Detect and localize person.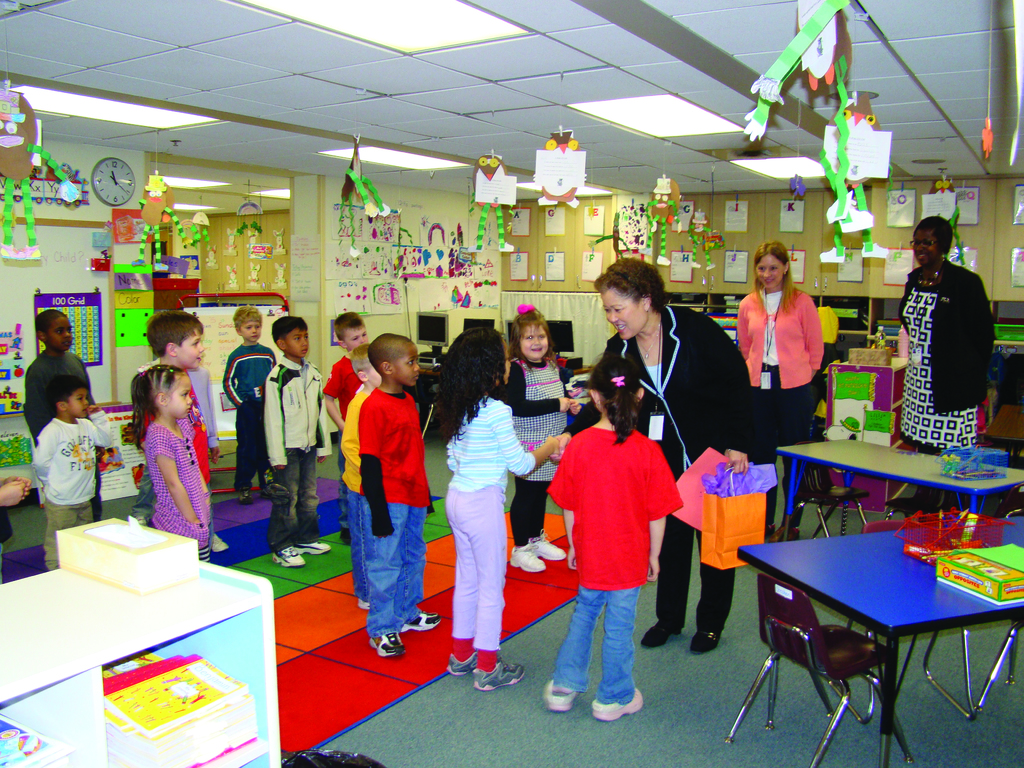
Localized at pyautogui.locateOnScreen(221, 312, 280, 504).
